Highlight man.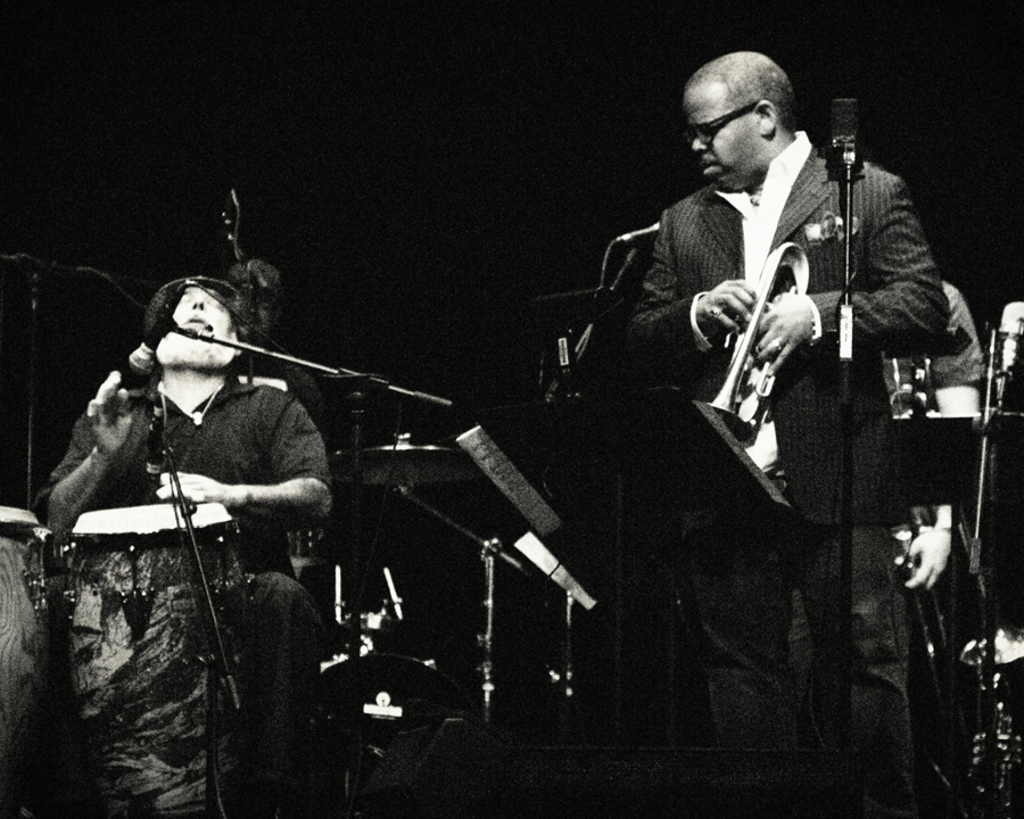
Highlighted region: bbox=(507, 46, 950, 752).
